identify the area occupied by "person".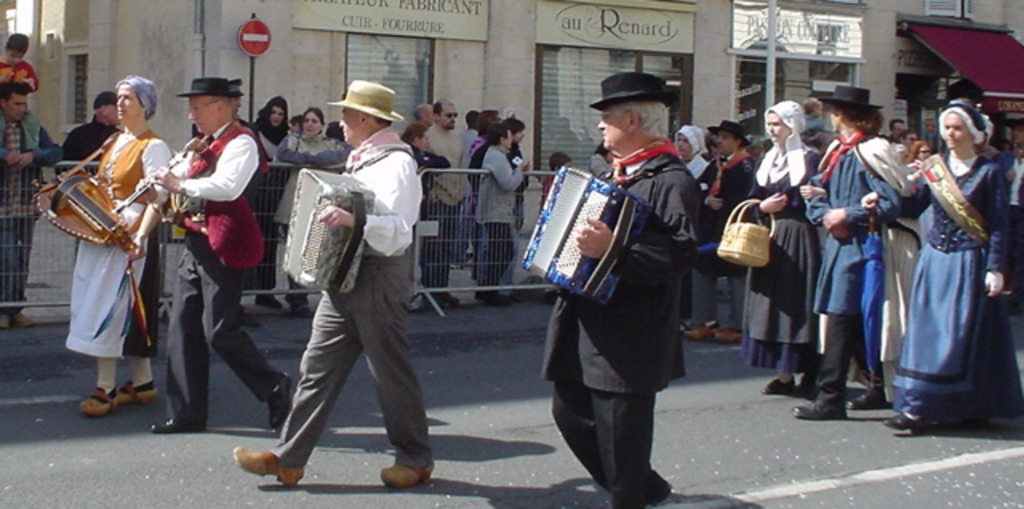
Area: box(131, 74, 291, 432).
